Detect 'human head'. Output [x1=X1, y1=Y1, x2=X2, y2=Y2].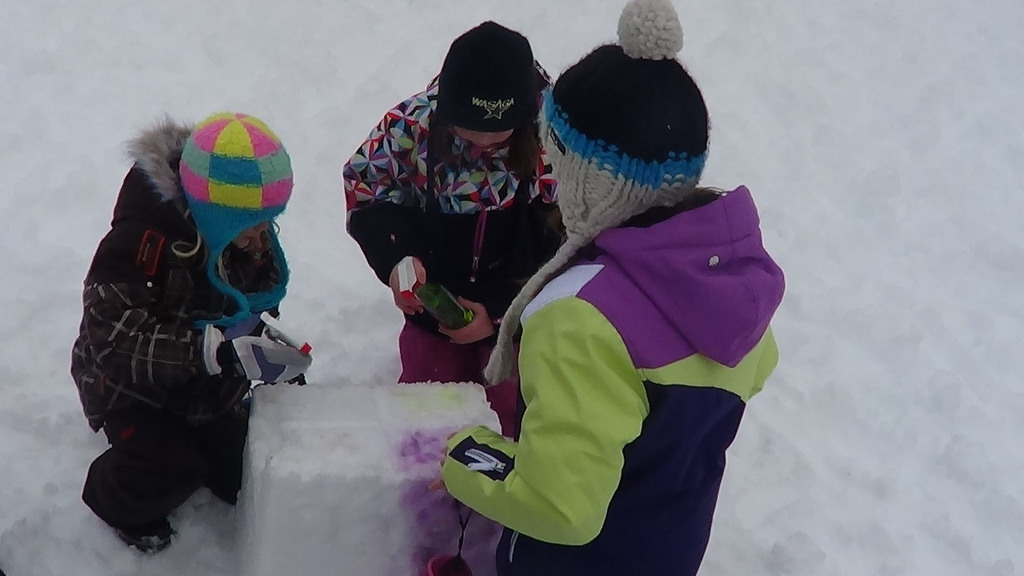
[x1=178, y1=110, x2=294, y2=251].
